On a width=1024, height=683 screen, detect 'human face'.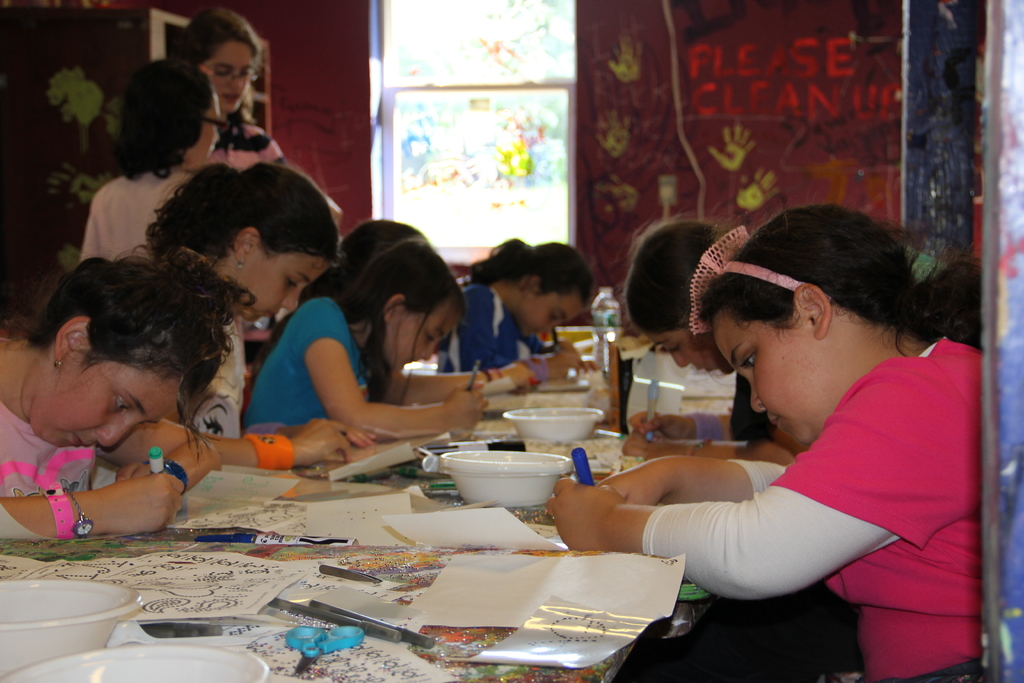
{"left": 33, "top": 352, "right": 190, "bottom": 452}.
